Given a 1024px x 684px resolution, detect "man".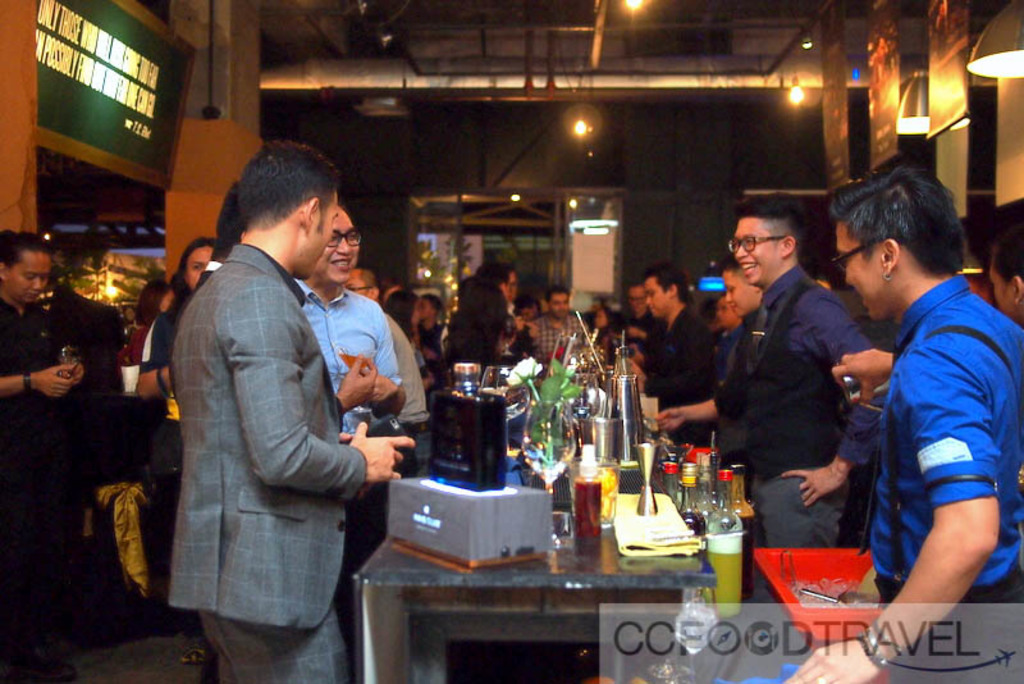
pyautogui.locateOnScreen(660, 265, 772, 452).
